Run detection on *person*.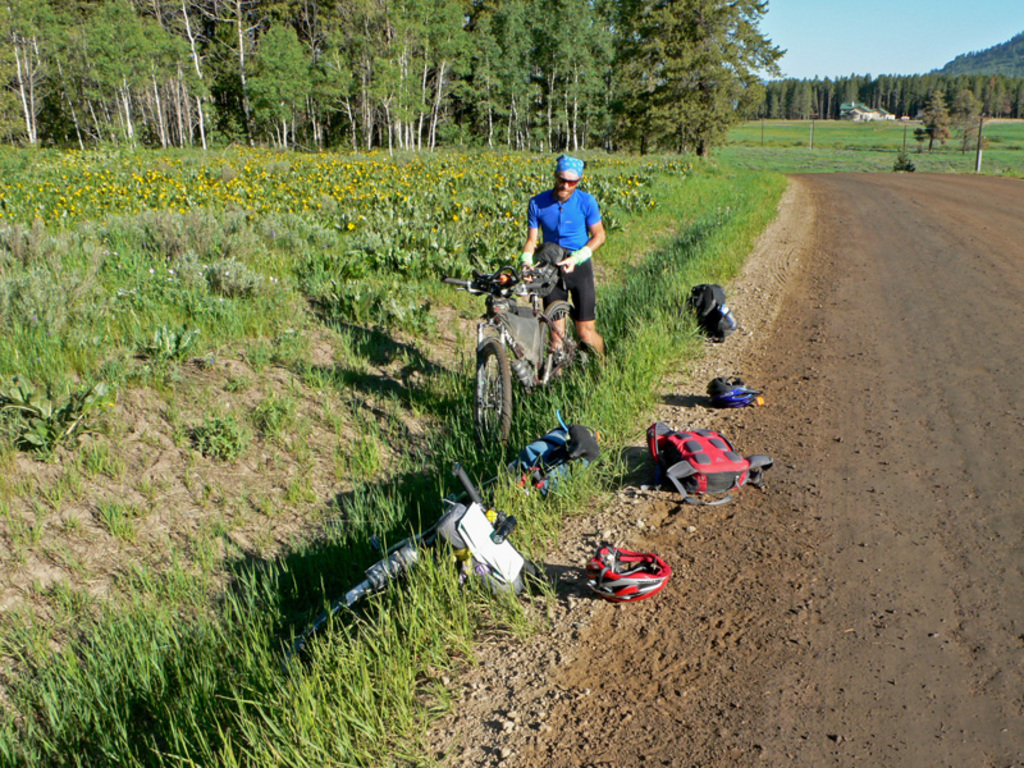
Result: bbox=[511, 145, 604, 352].
